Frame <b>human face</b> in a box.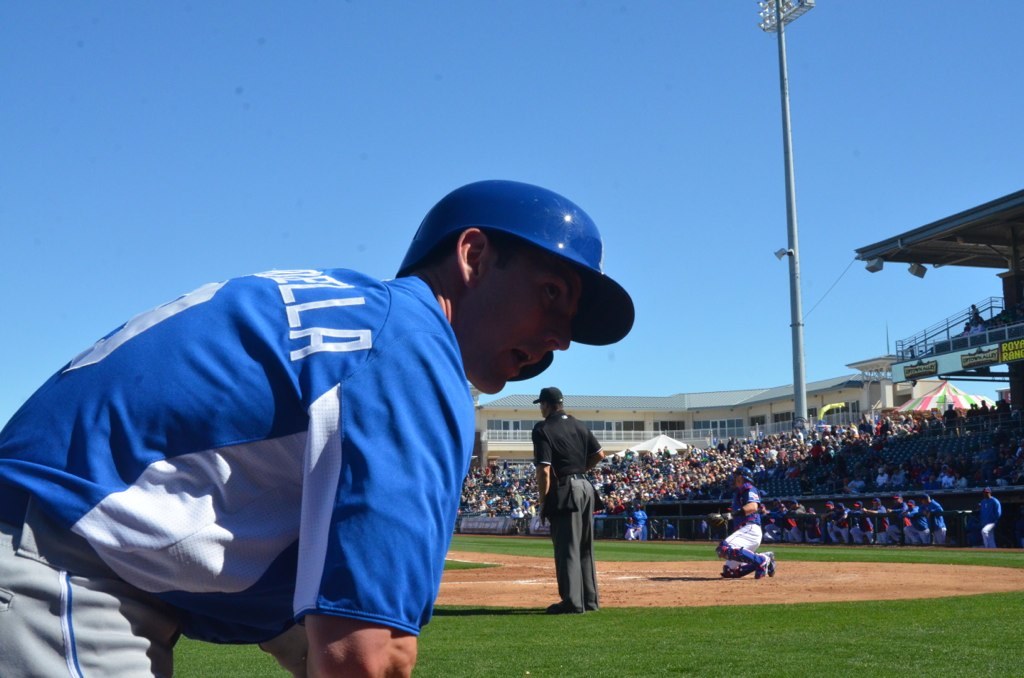
474:260:568:387.
